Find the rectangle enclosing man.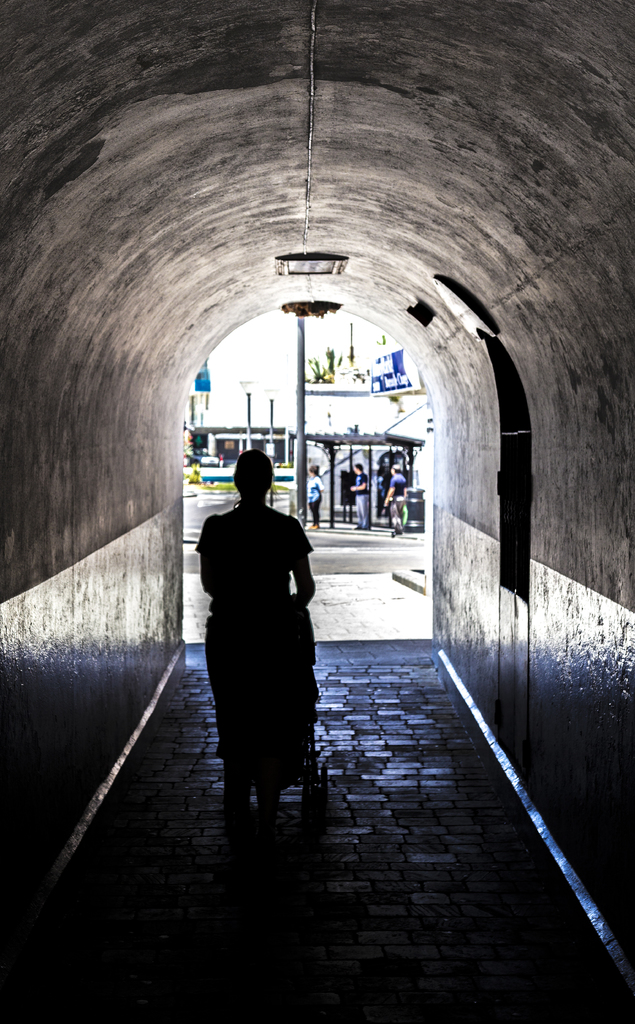
188,444,337,841.
